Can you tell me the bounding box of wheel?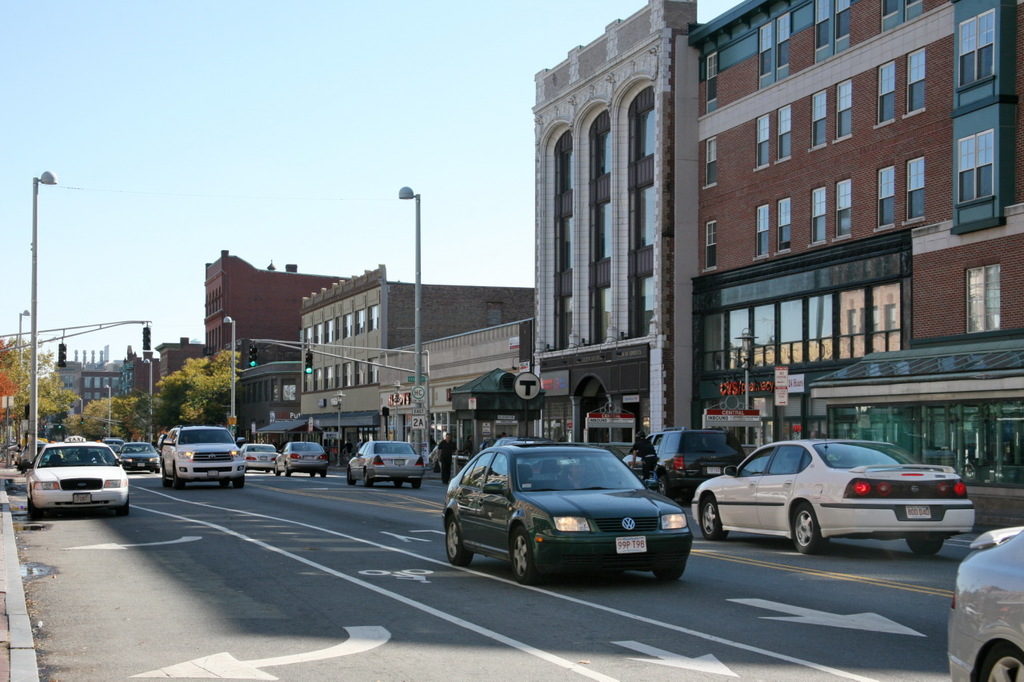
l=345, t=473, r=358, b=485.
